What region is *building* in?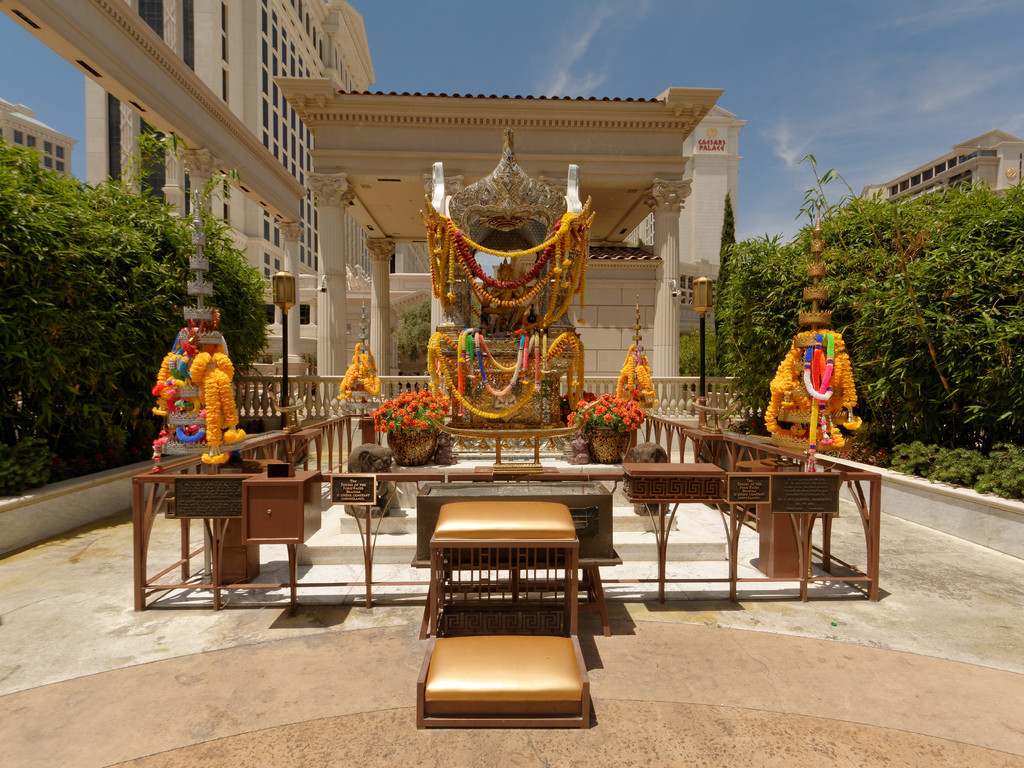
box=[856, 127, 1023, 208].
